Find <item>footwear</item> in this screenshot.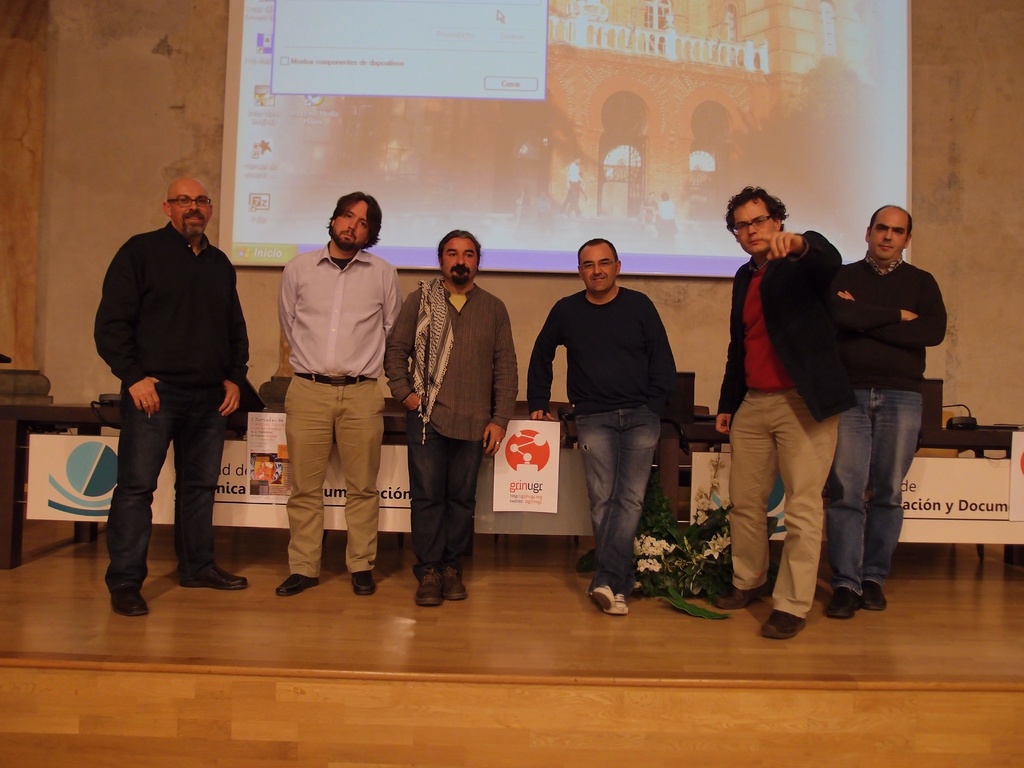
The bounding box for <item>footwear</item> is l=275, t=572, r=317, b=602.
